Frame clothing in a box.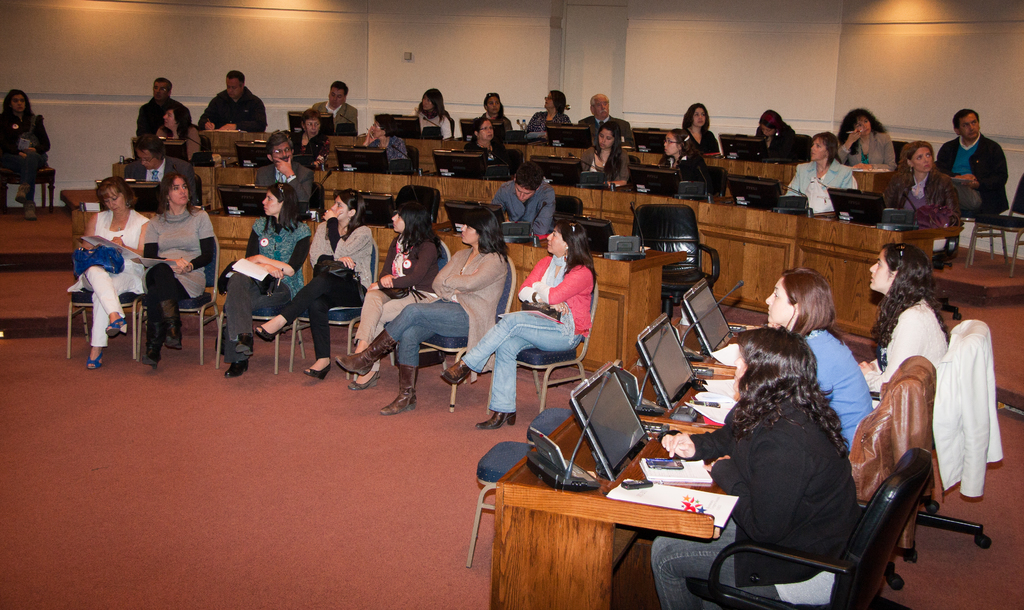
box(196, 86, 268, 132).
